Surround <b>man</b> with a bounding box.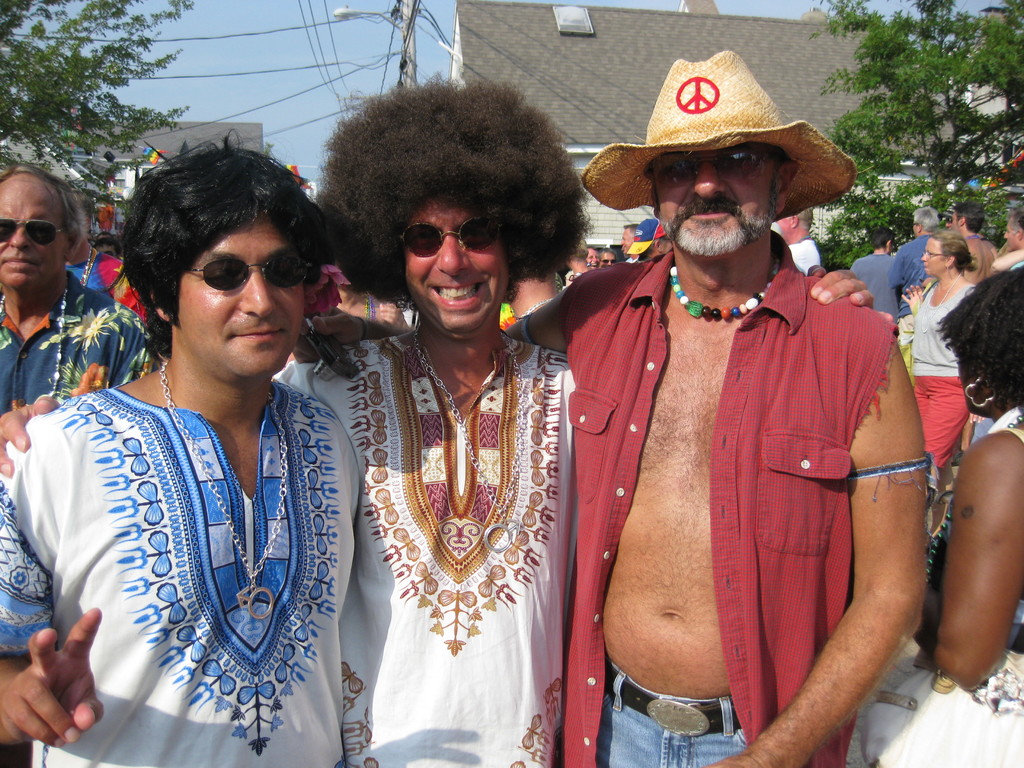
[1004,206,1023,273].
